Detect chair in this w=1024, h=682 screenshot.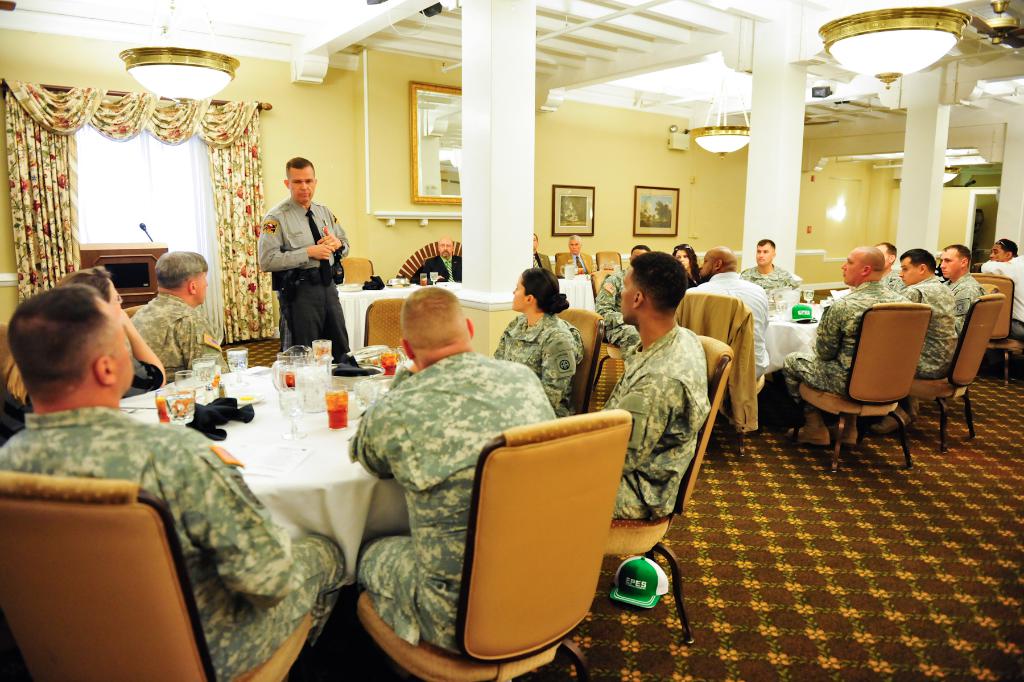
Detection: box(675, 294, 769, 458).
